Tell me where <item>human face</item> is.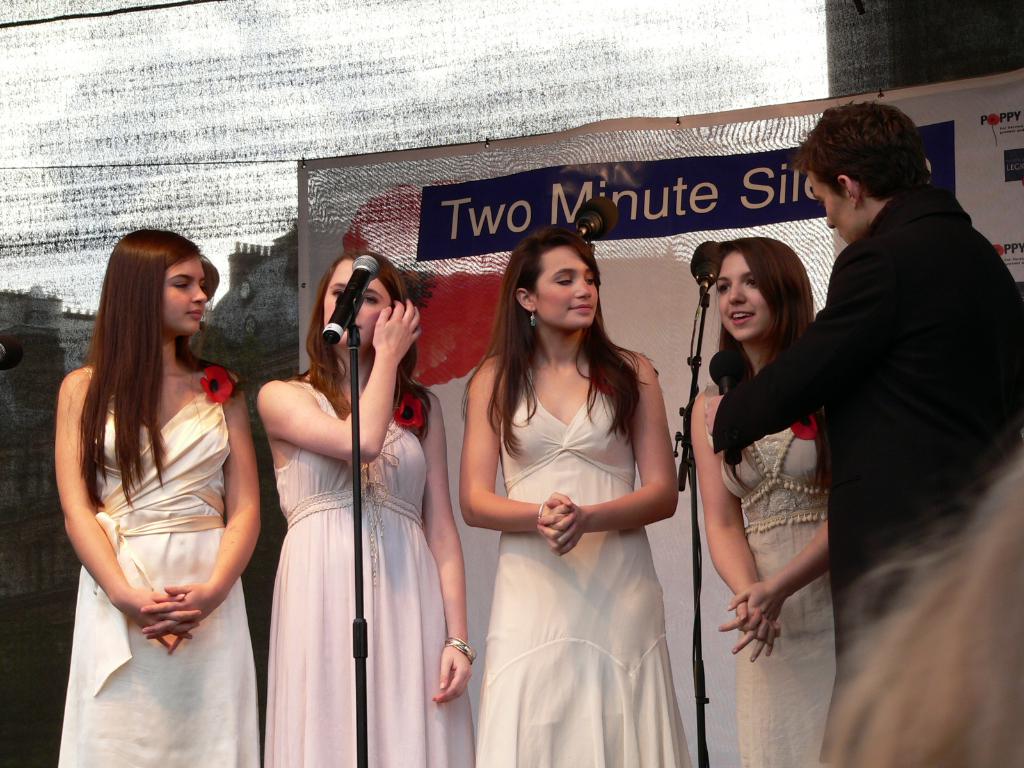
<item>human face</item> is at [323,262,393,349].
